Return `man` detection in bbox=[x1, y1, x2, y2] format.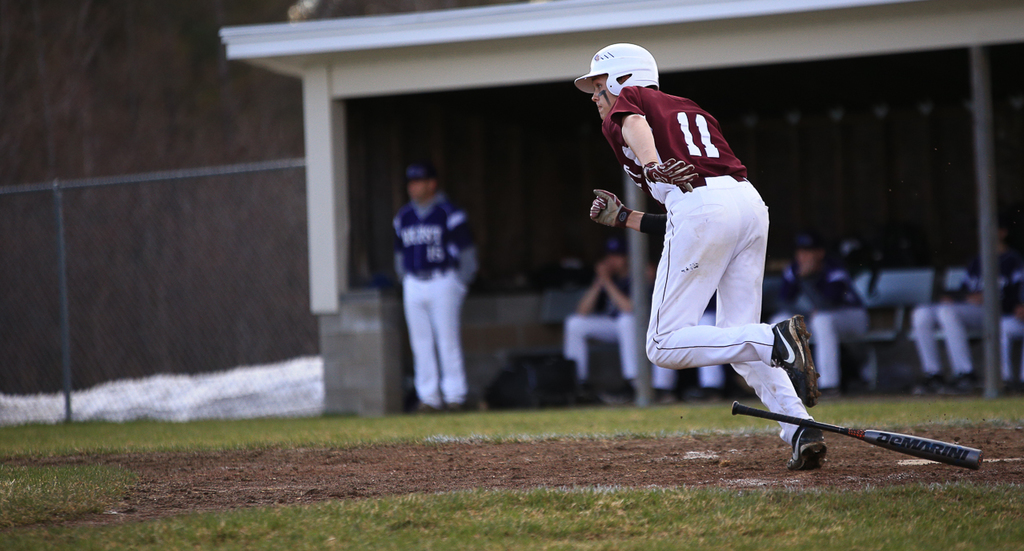
bbox=[906, 213, 1021, 396].
